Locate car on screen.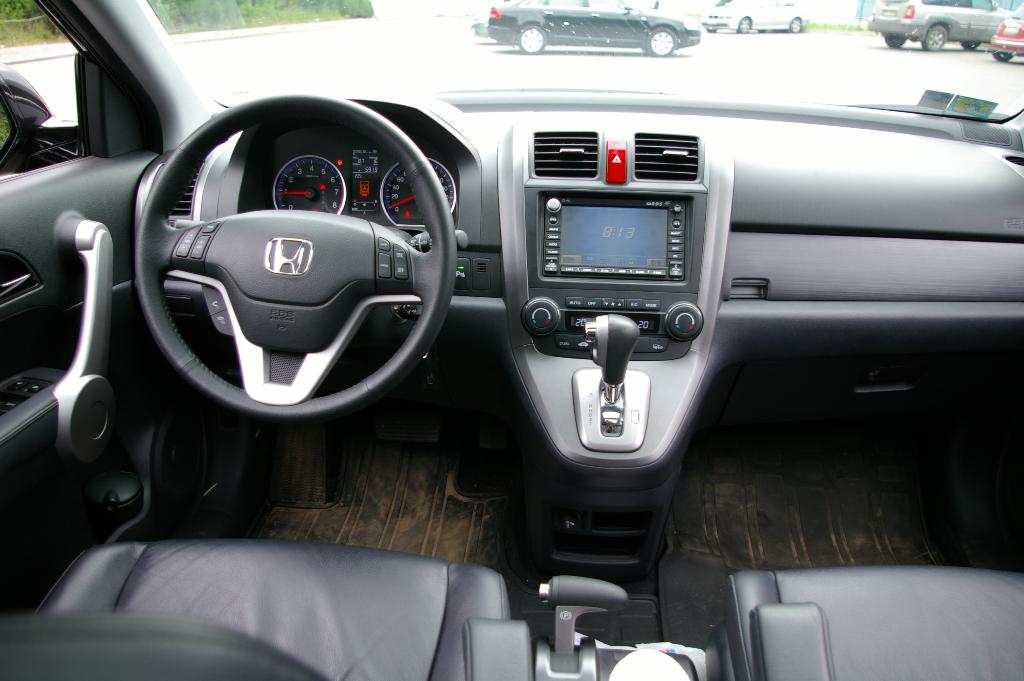
On screen at [left=701, top=0, right=808, bottom=34].
